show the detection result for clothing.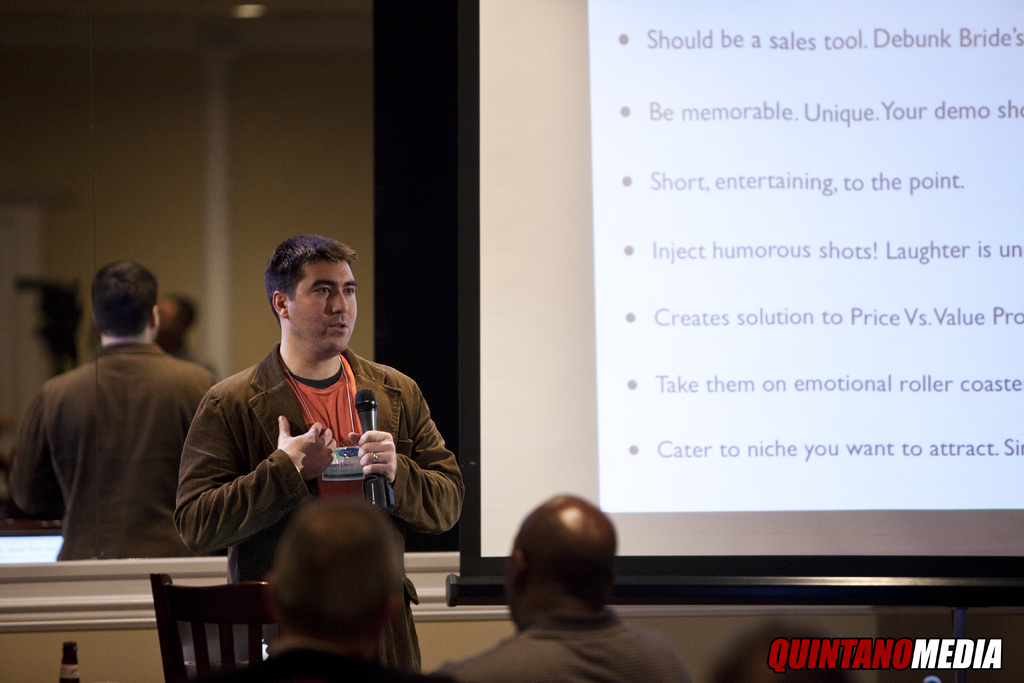
bbox=(10, 336, 218, 564).
